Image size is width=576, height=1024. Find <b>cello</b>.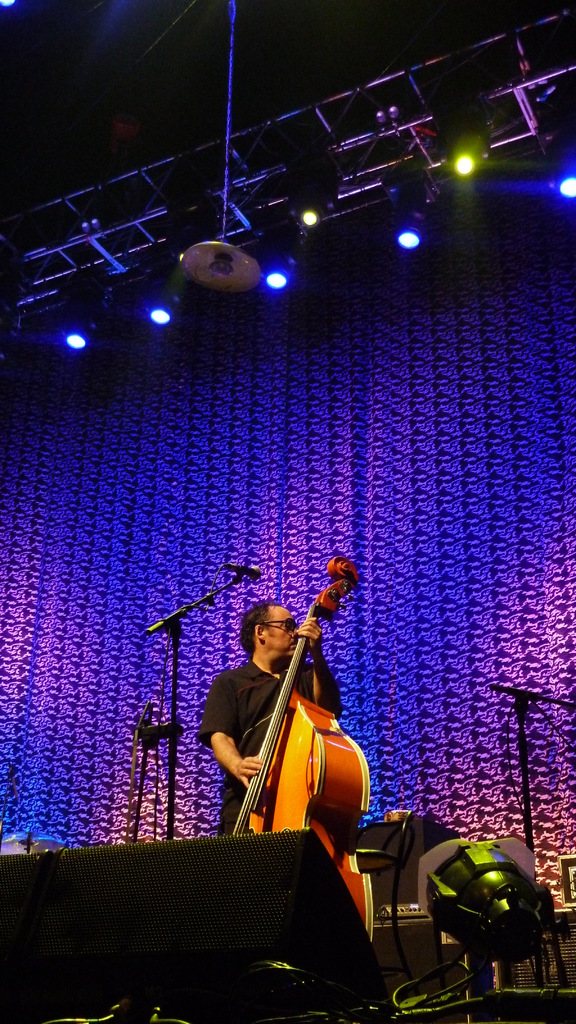
BBox(231, 559, 375, 943).
